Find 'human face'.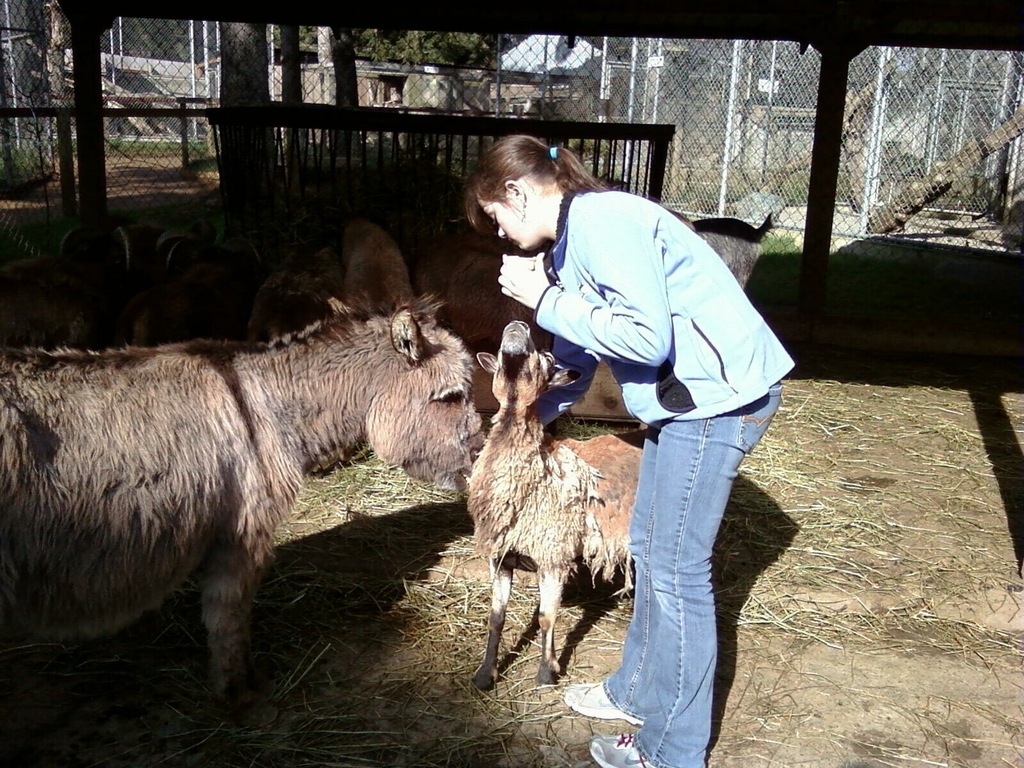
(left=477, top=192, right=545, bottom=252).
